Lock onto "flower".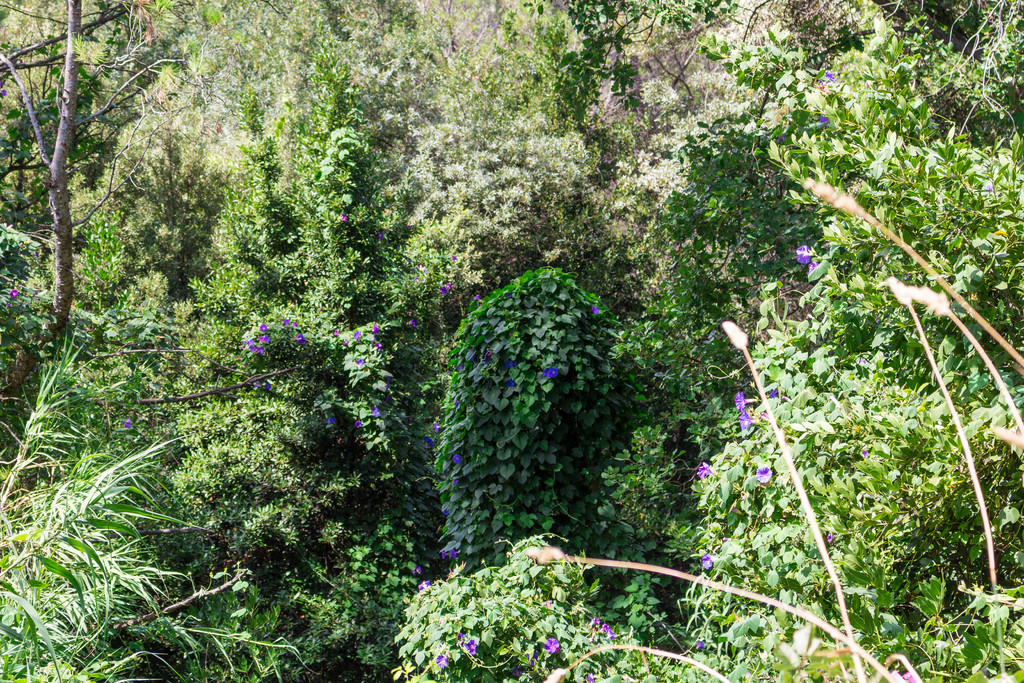
Locked: <box>694,639,705,649</box>.
